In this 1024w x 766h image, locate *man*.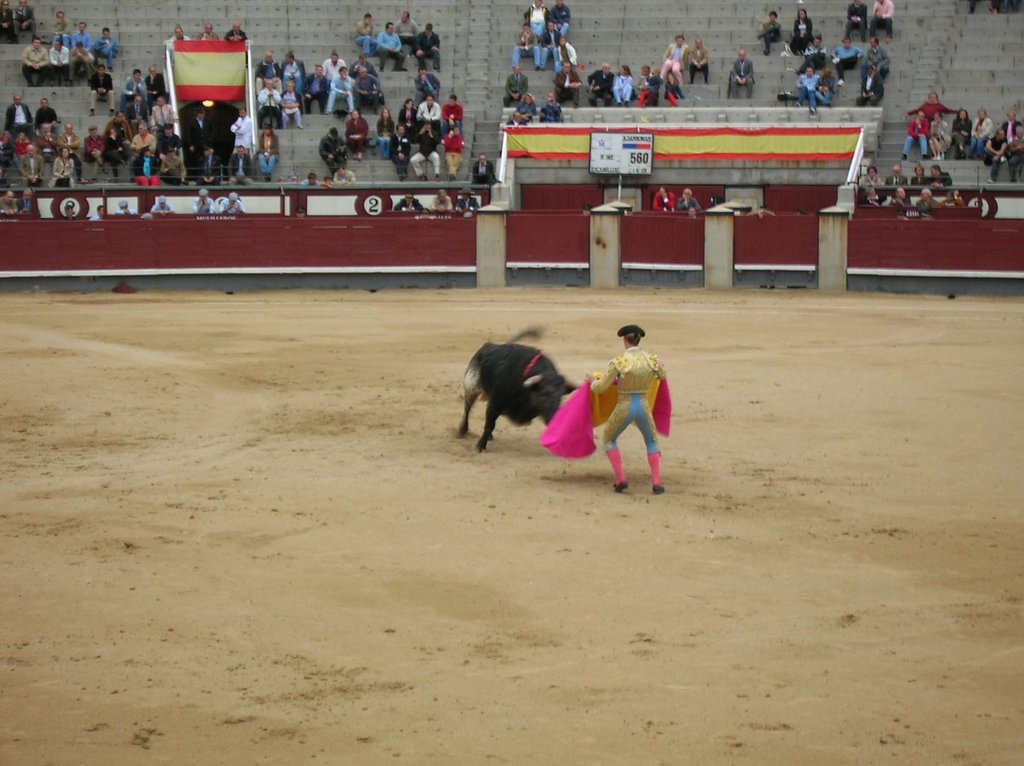
Bounding box: (255, 49, 282, 97).
